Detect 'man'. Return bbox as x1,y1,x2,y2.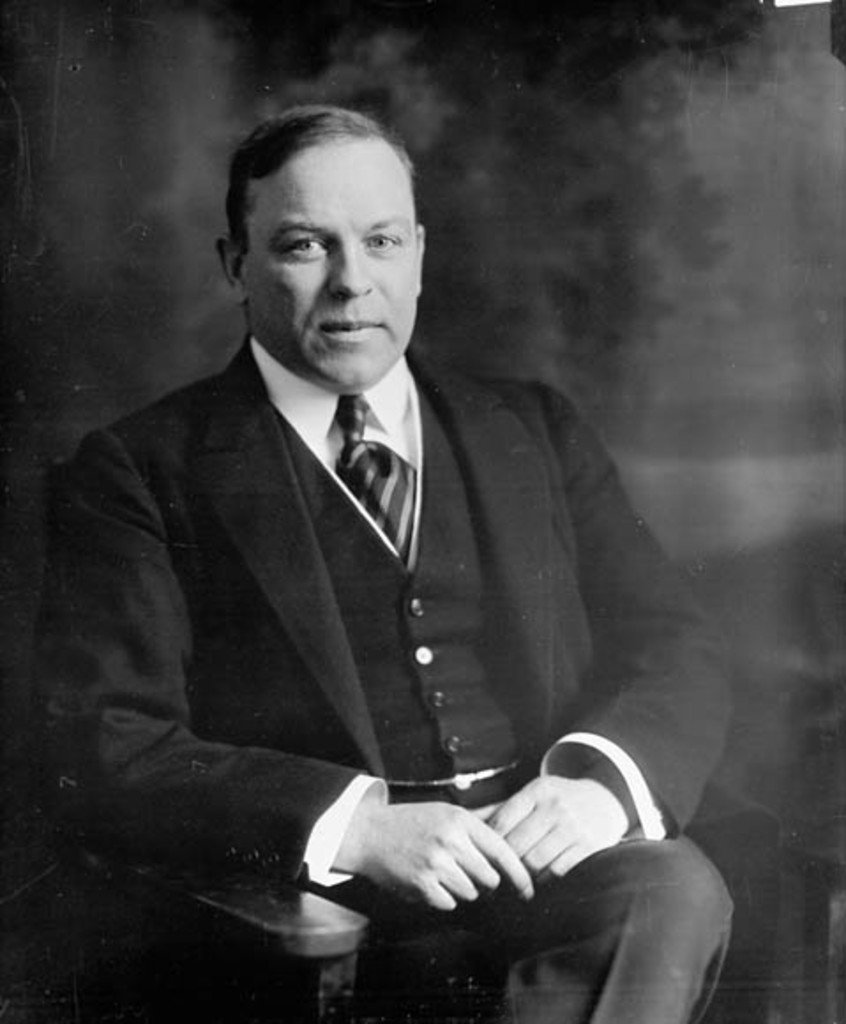
57,115,754,959.
